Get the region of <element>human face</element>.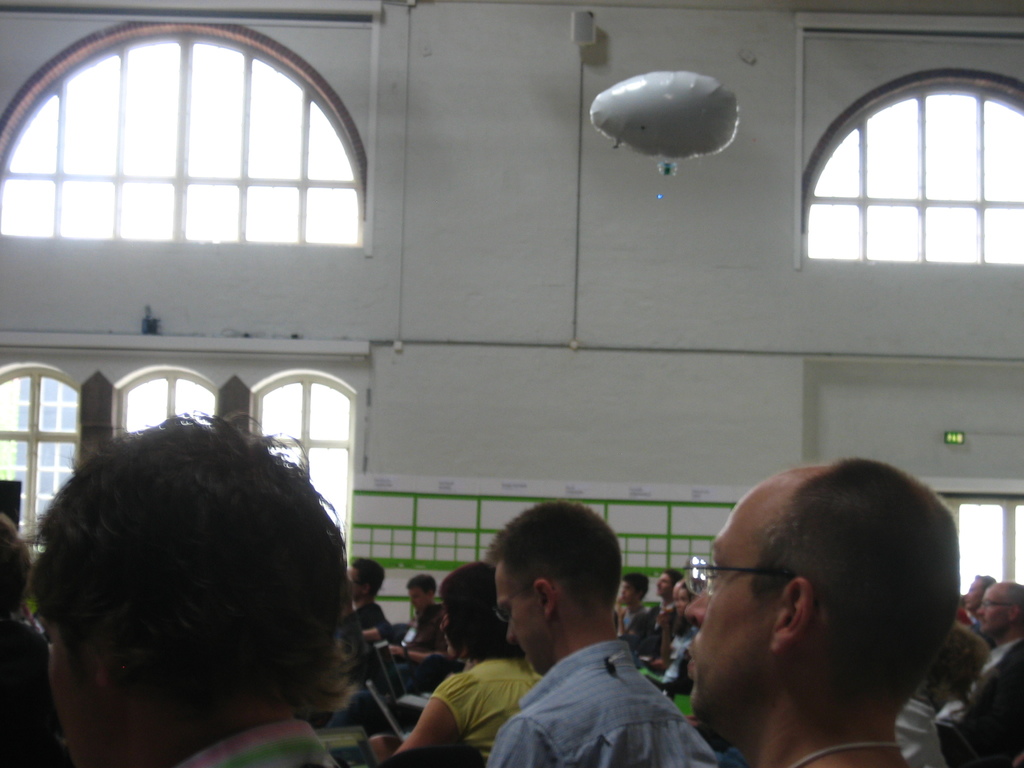
region(685, 490, 768, 718).
